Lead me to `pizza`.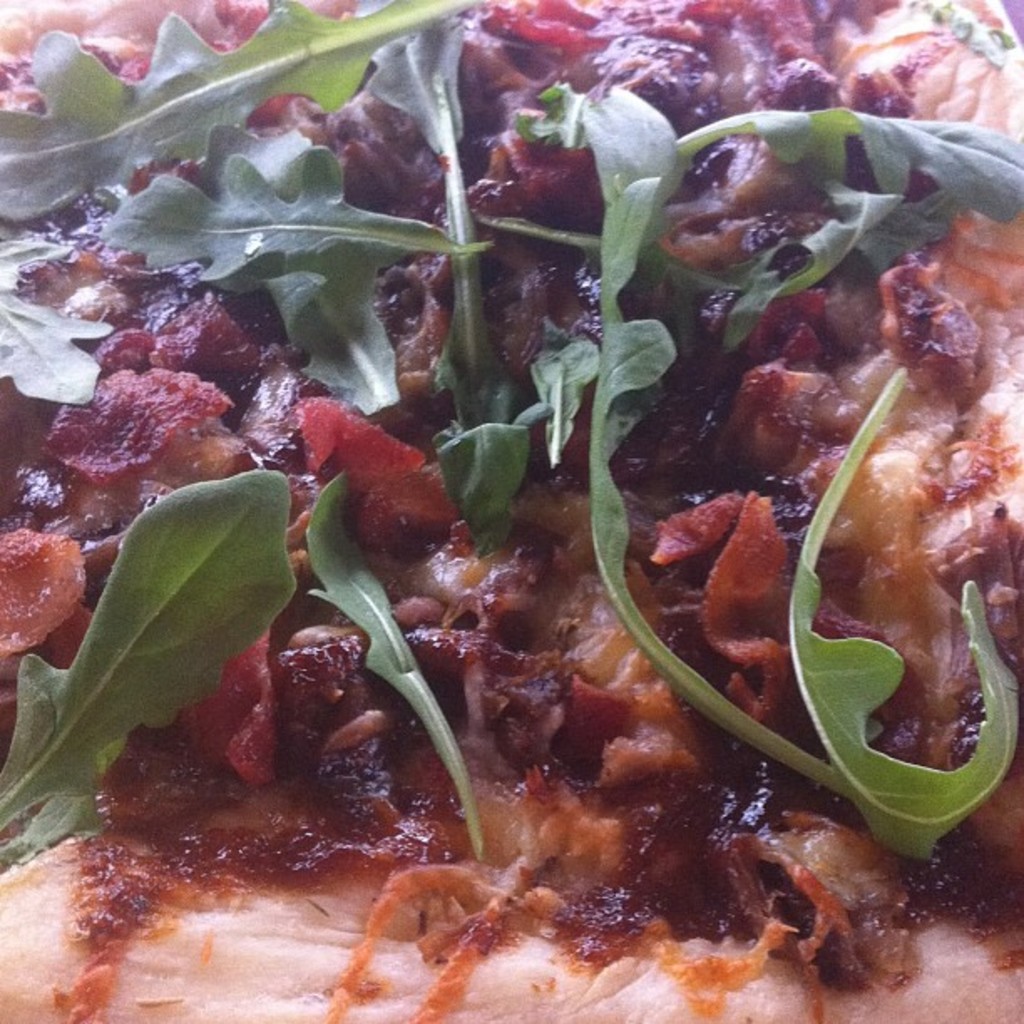
Lead to [0,0,1023,1023].
